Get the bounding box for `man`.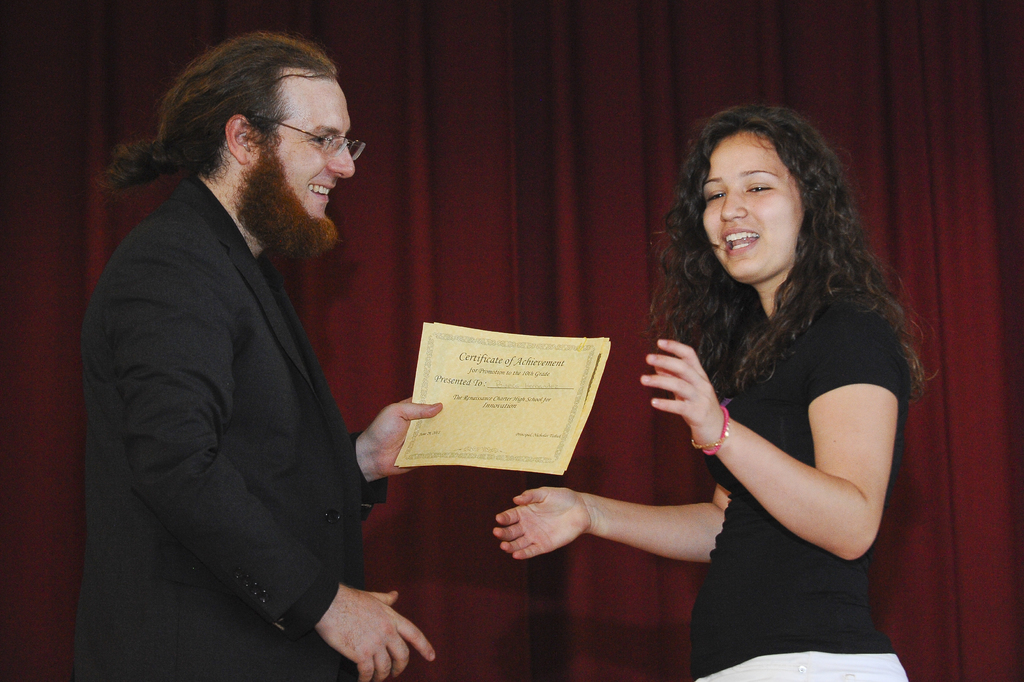
77,34,432,674.
